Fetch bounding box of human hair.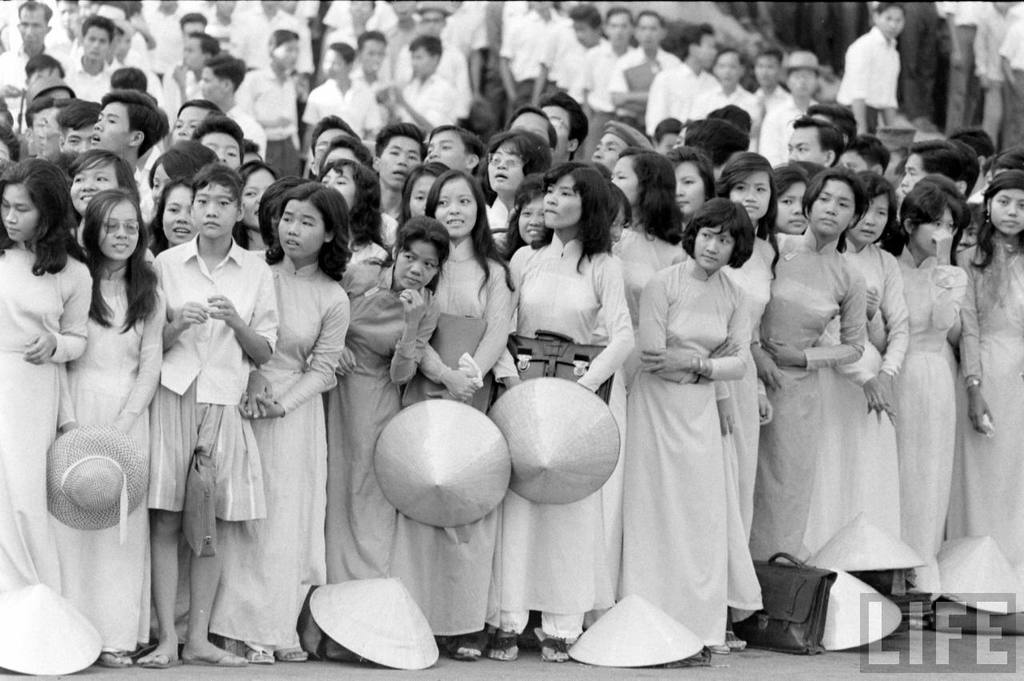
Bbox: x1=14, y1=0, x2=52, y2=54.
